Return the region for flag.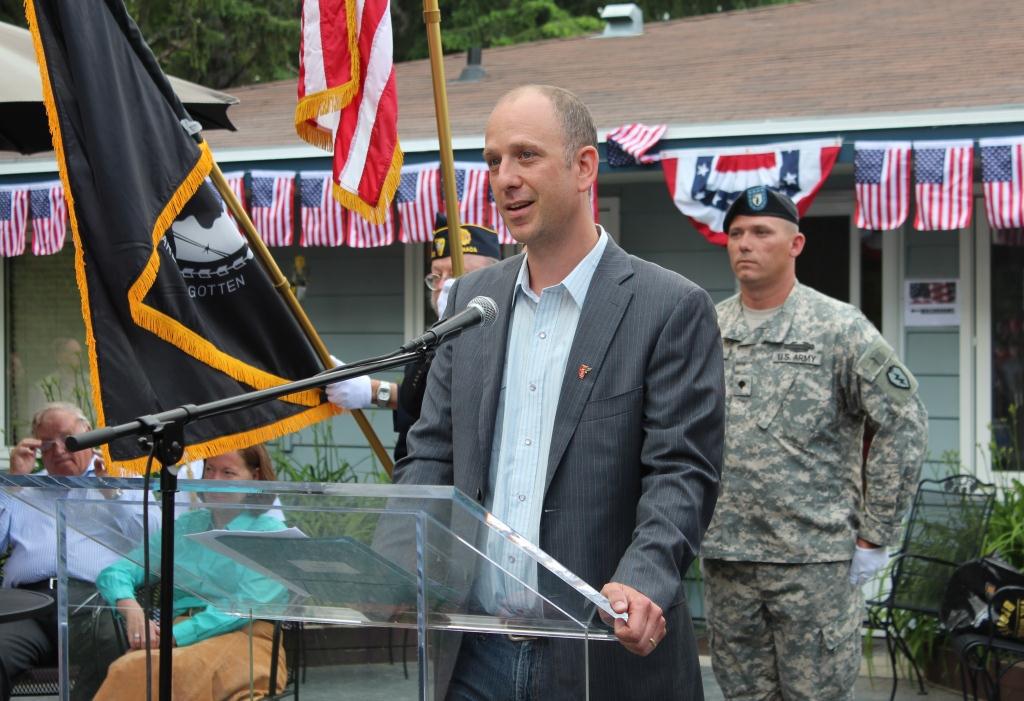
left=489, top=204, right=520, bottom=251.
